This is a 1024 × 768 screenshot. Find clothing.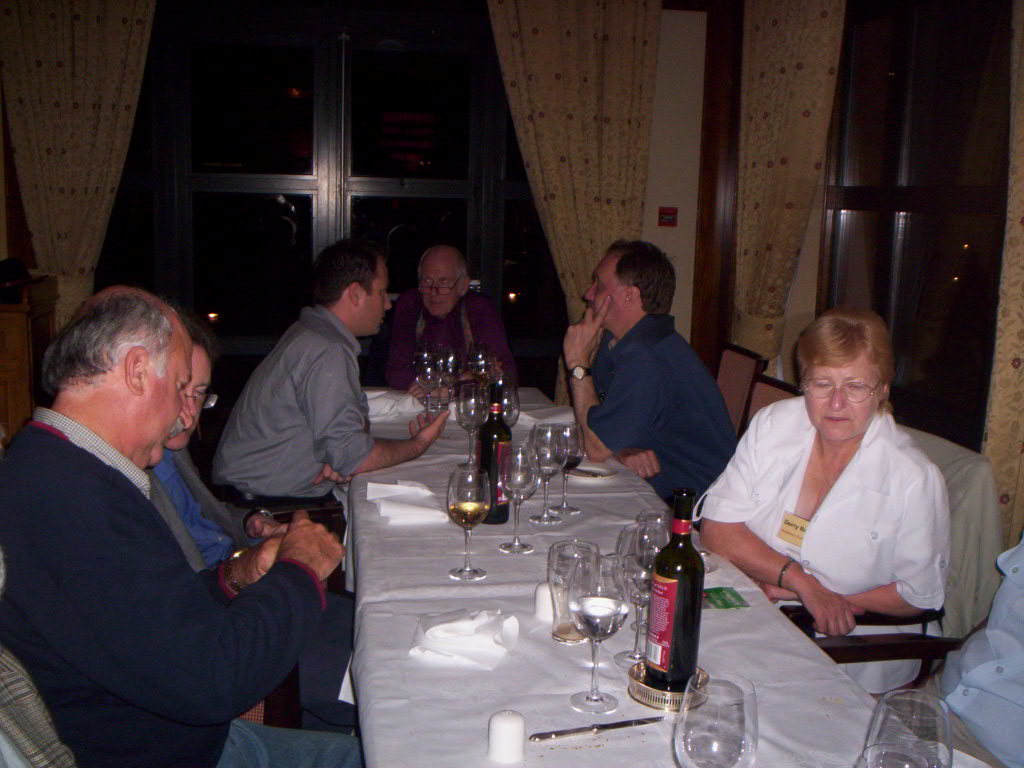
Bounding box: rect(134, 441, 363, 729).
